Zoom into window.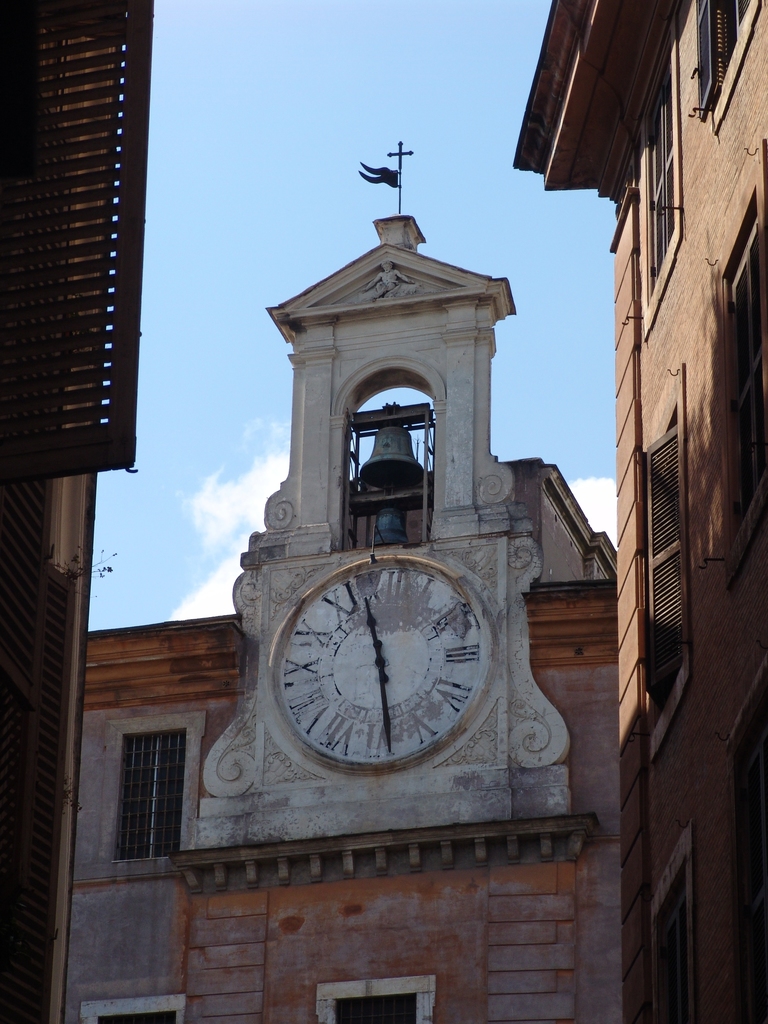
Zoom target: (124,727,192,865).
